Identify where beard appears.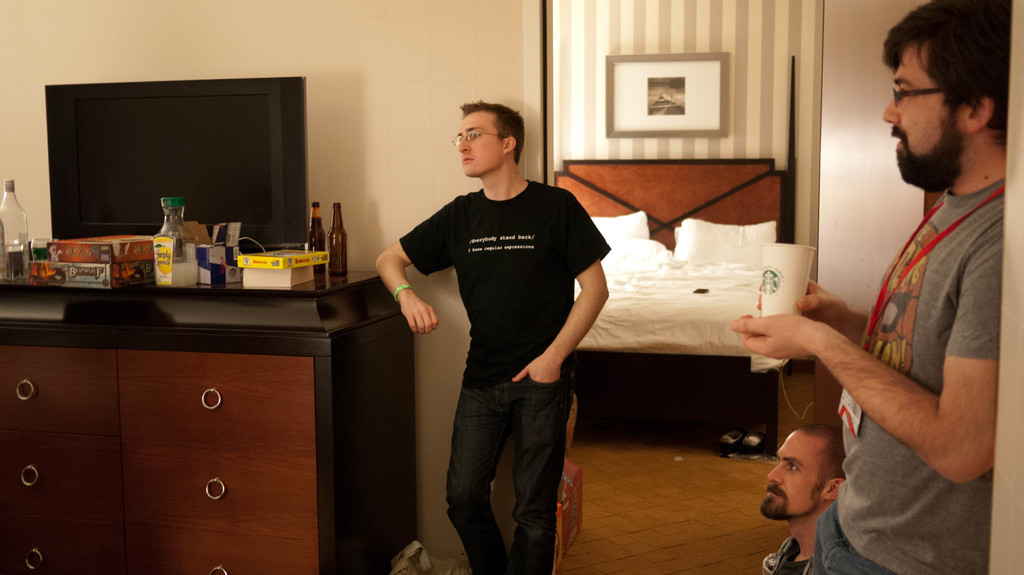
Appears at [left=756, top=487, right=825, bottom=516].
